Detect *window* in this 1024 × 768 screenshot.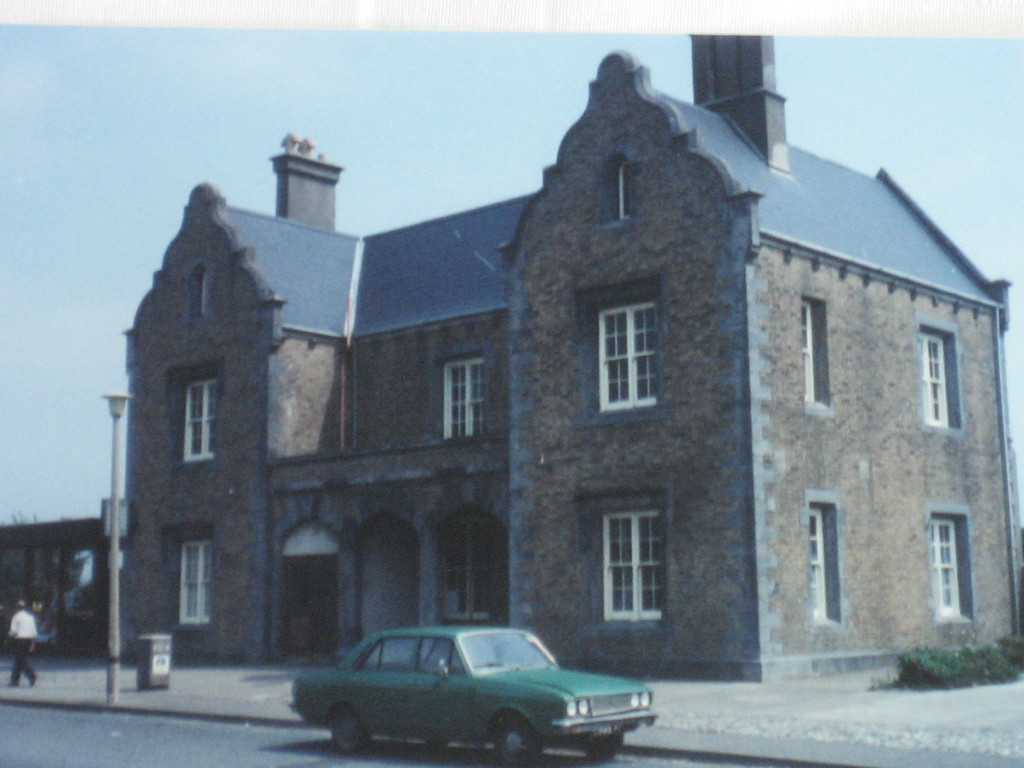
Detection: <bbox>440, 358, 490, 444</bbox>.
